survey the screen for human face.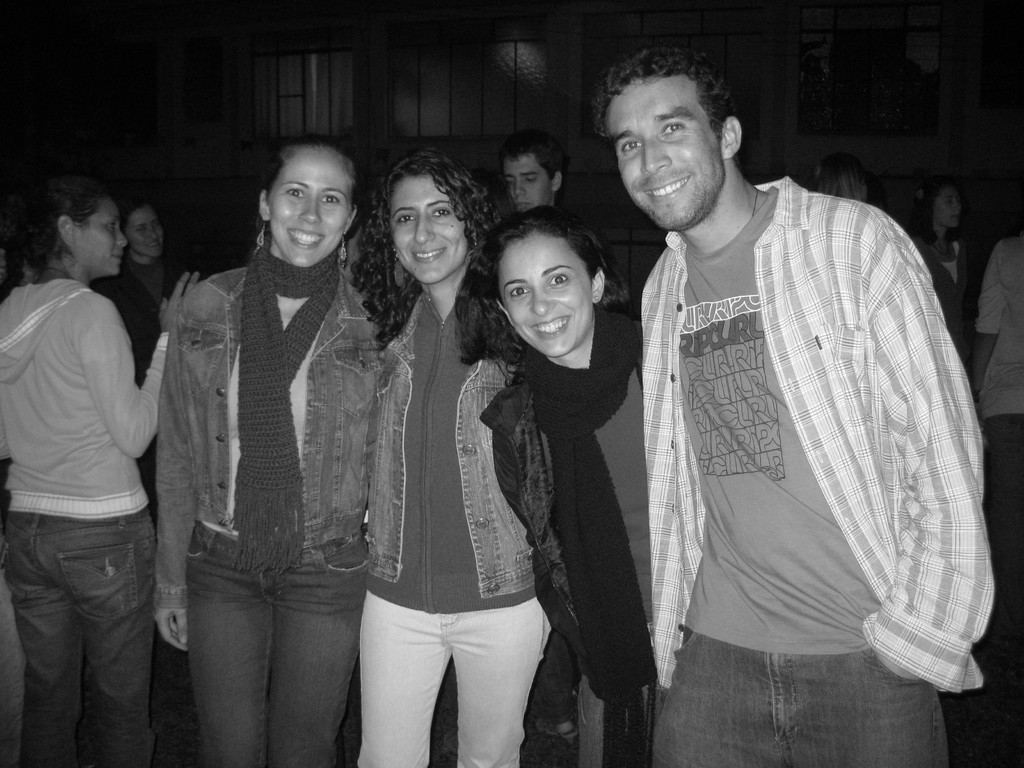
Survey found: l=81, t=202, r=130, b=280.
